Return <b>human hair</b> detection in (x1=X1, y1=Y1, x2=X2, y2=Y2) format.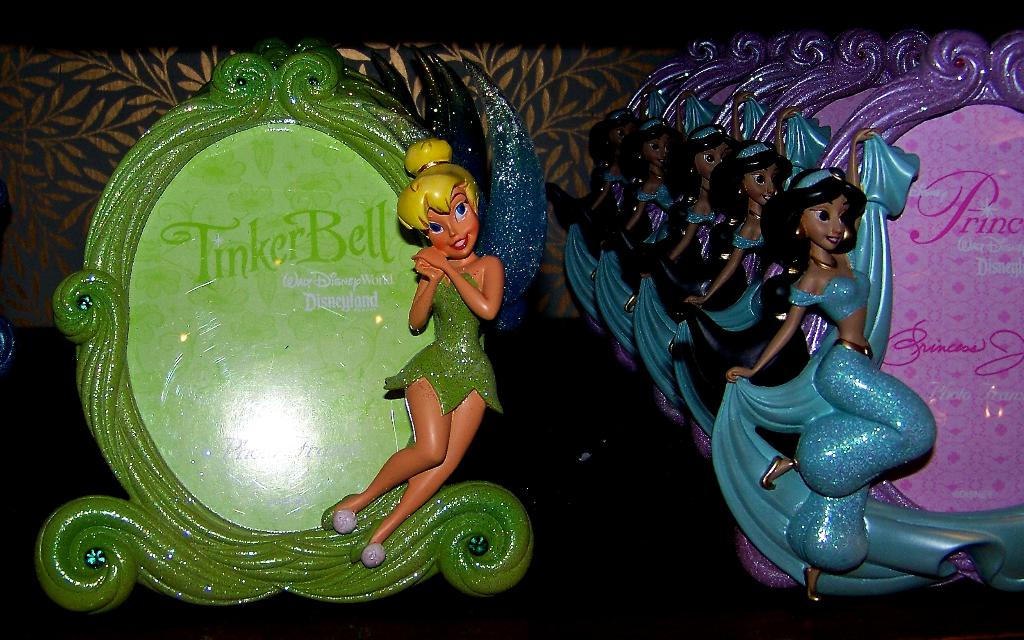
(x1=627, y1=126, x2=669, y2=183).
